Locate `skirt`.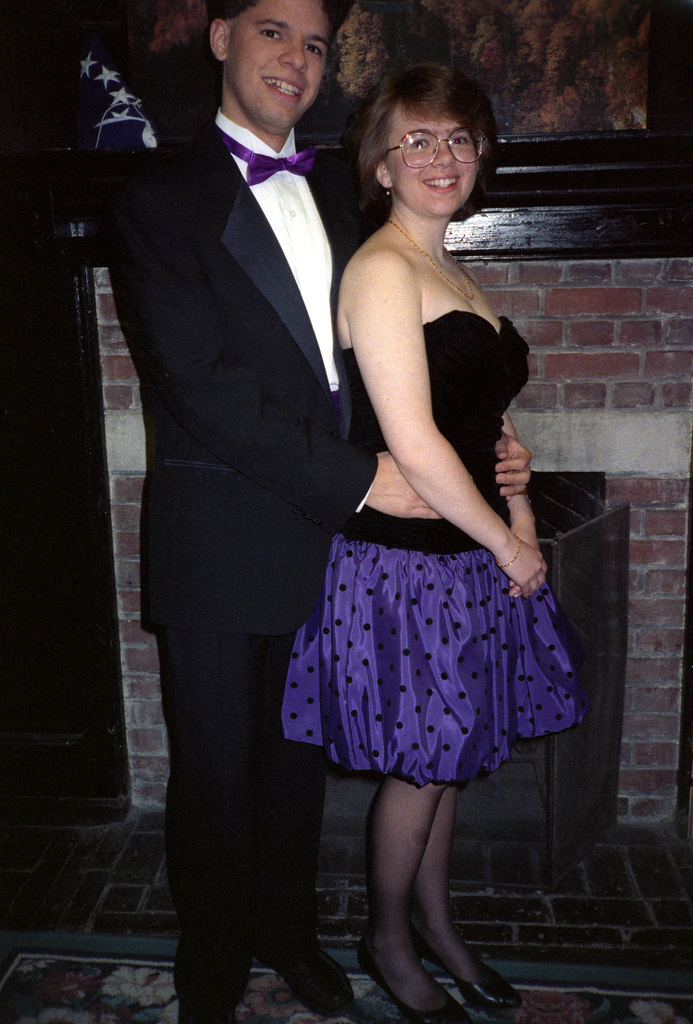
Bounding box: (279,534,580,785).
